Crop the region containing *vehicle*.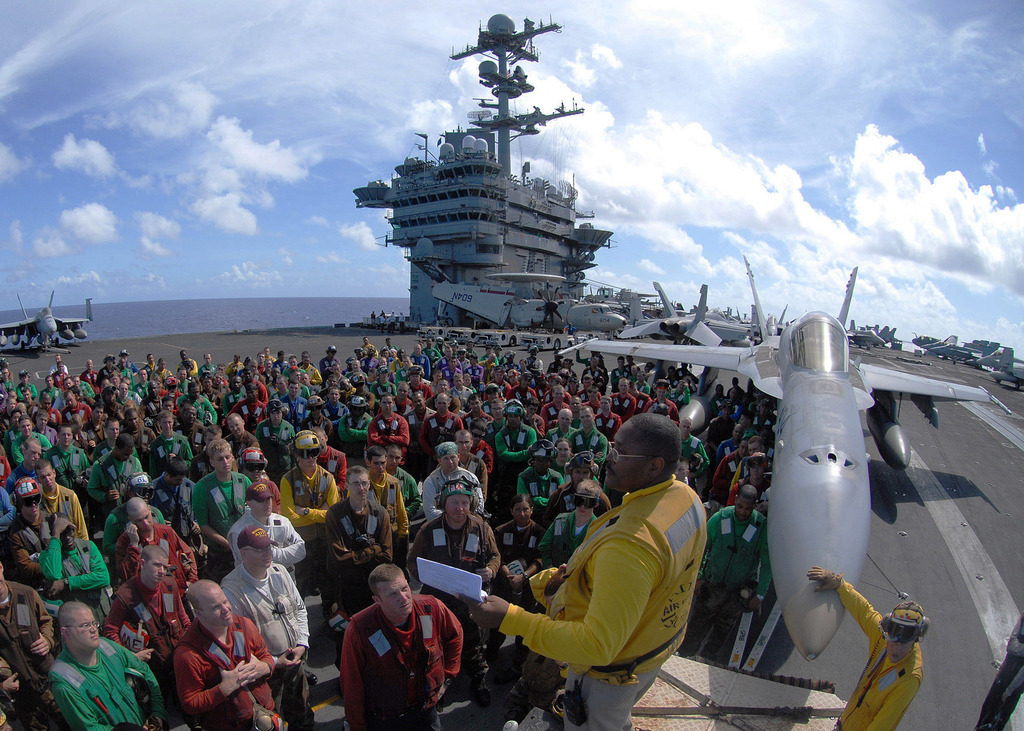
Crop region: [left=559, top=249, right=993, bottom=659].
